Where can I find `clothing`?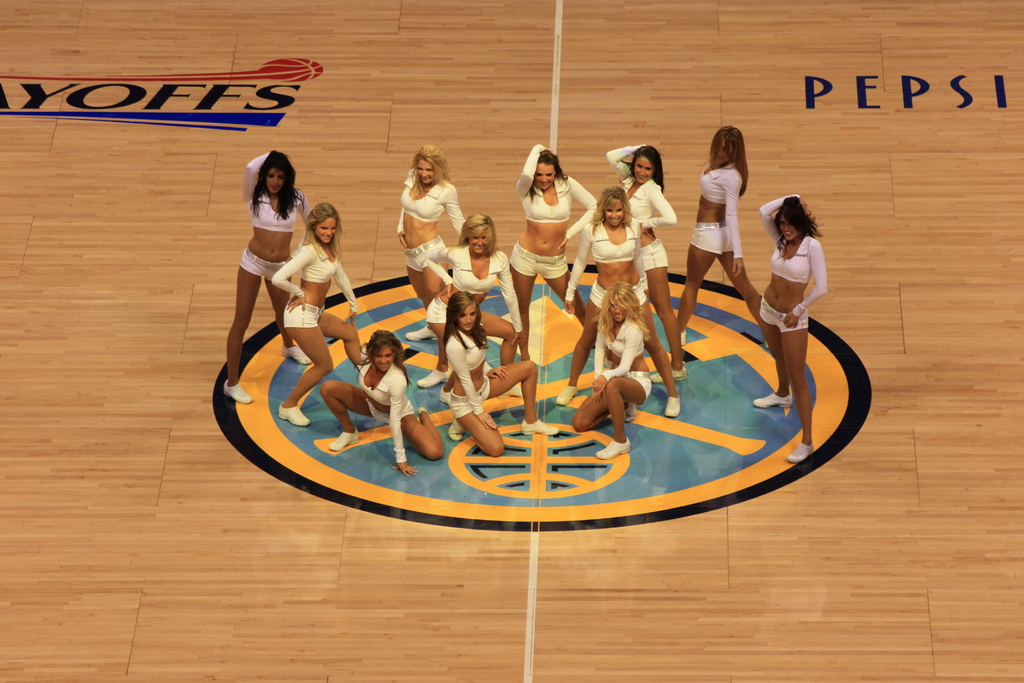
You can find it at bbox(426, 294, 452, 323).
